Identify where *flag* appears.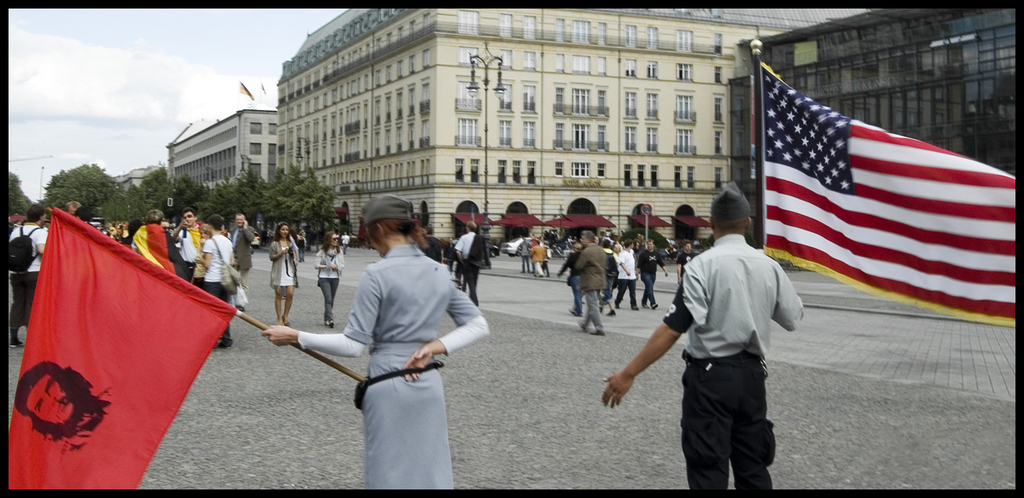
Appears at locate(748, 44, 1023, 326).
